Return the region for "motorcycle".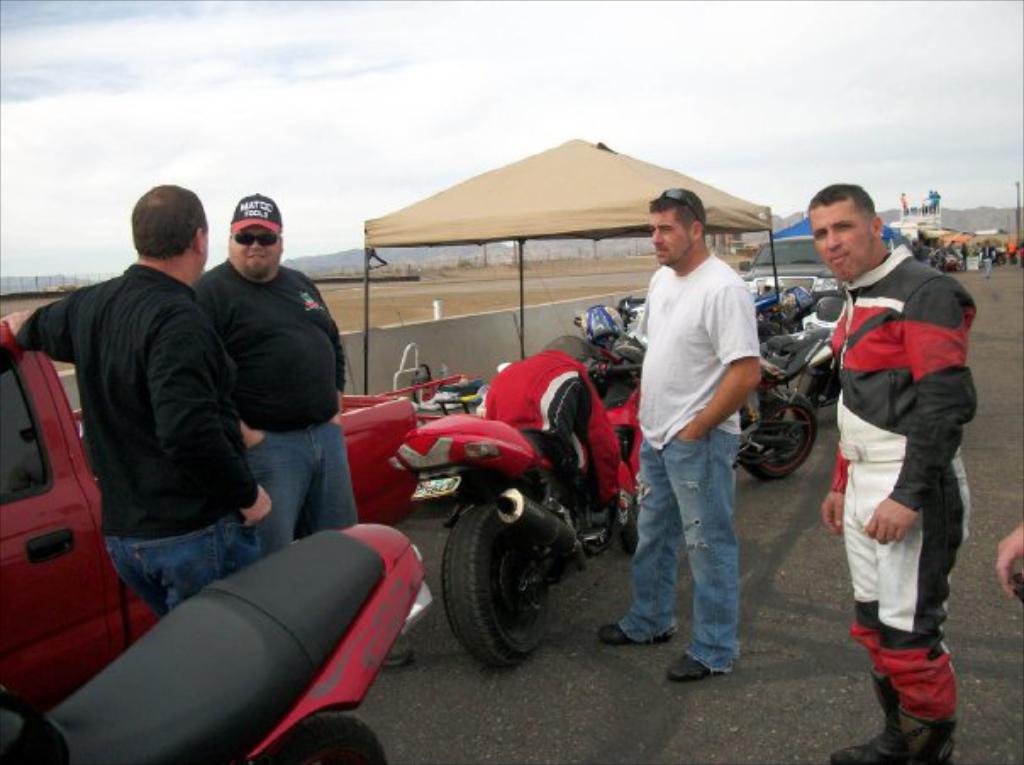
region(417, 314, 654, 680).
